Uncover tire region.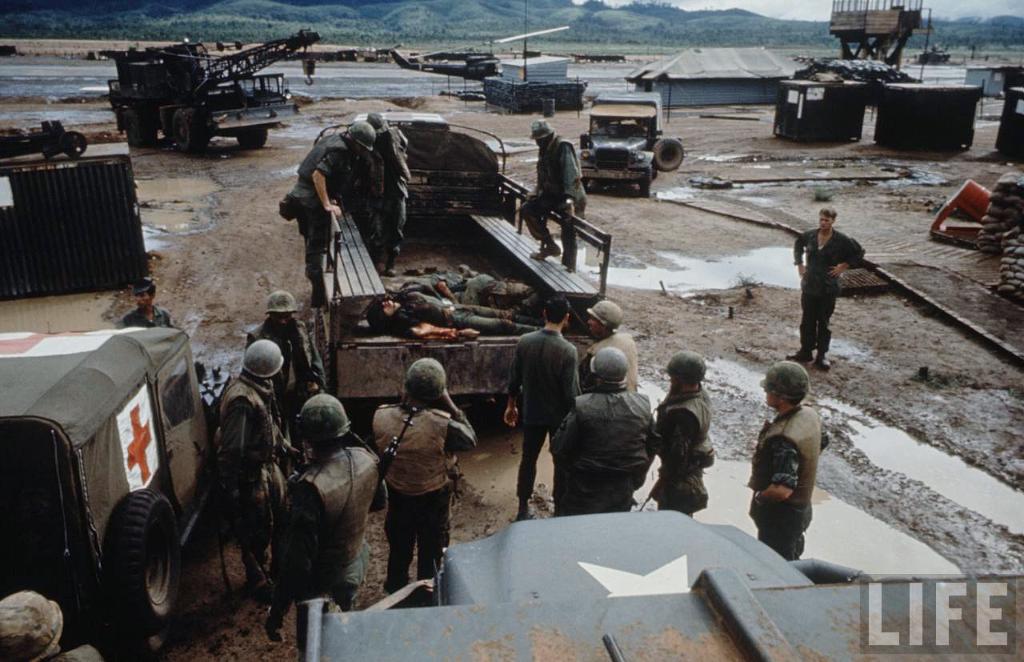
Uncovered: region(638, 171, 650, 199).
